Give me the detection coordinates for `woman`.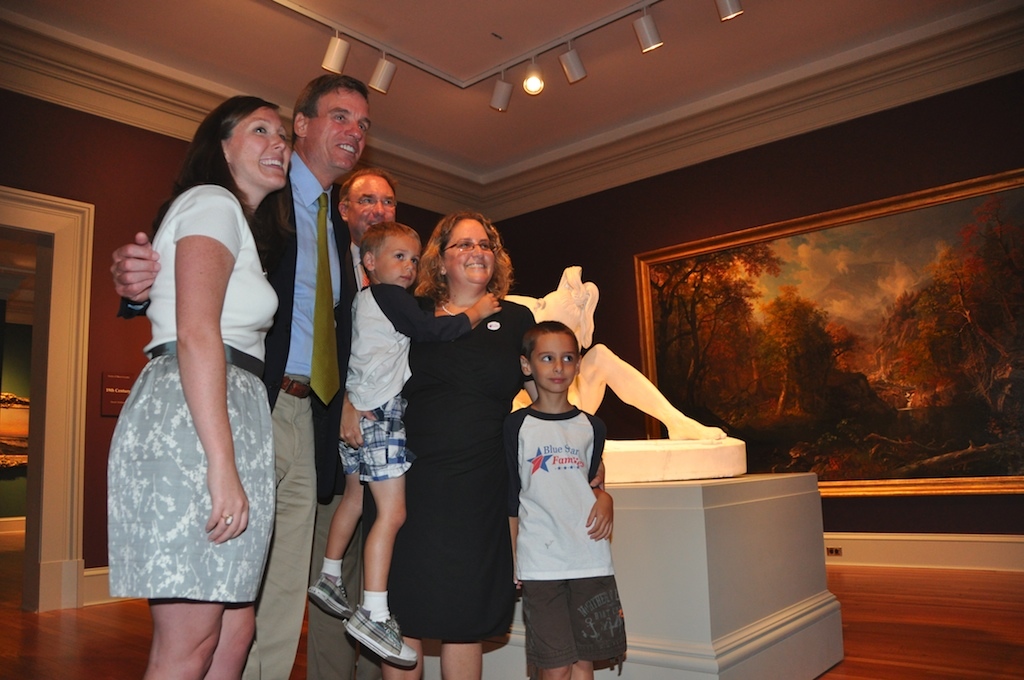
{"left": 99, "top": 76, "right": 284, "bottom": 676}.
